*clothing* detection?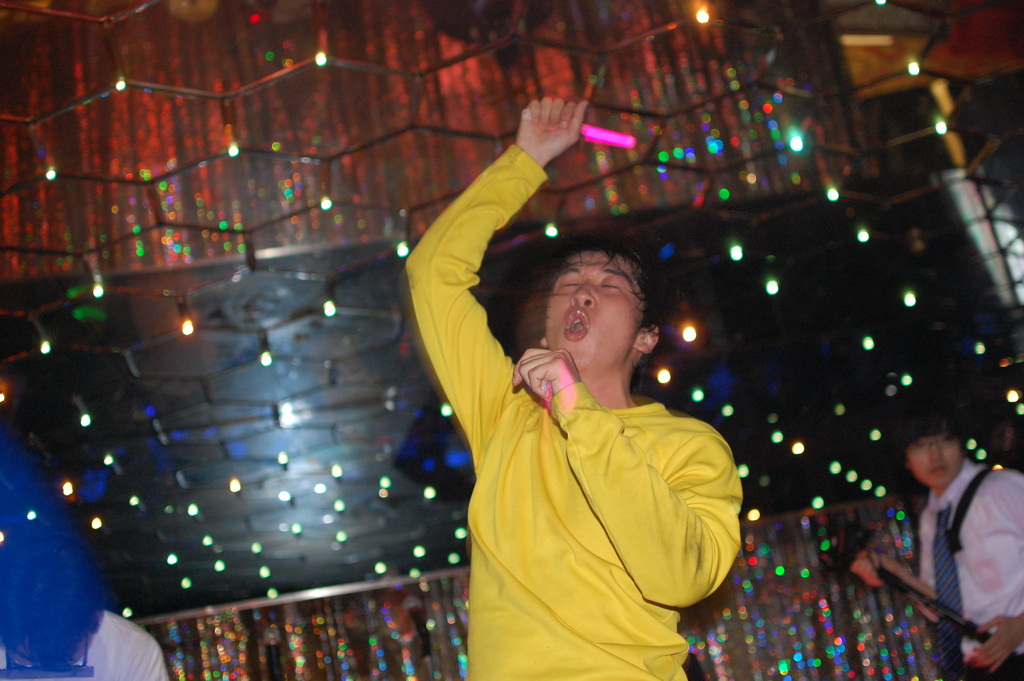
BBox(422, 156, 721, 660)
